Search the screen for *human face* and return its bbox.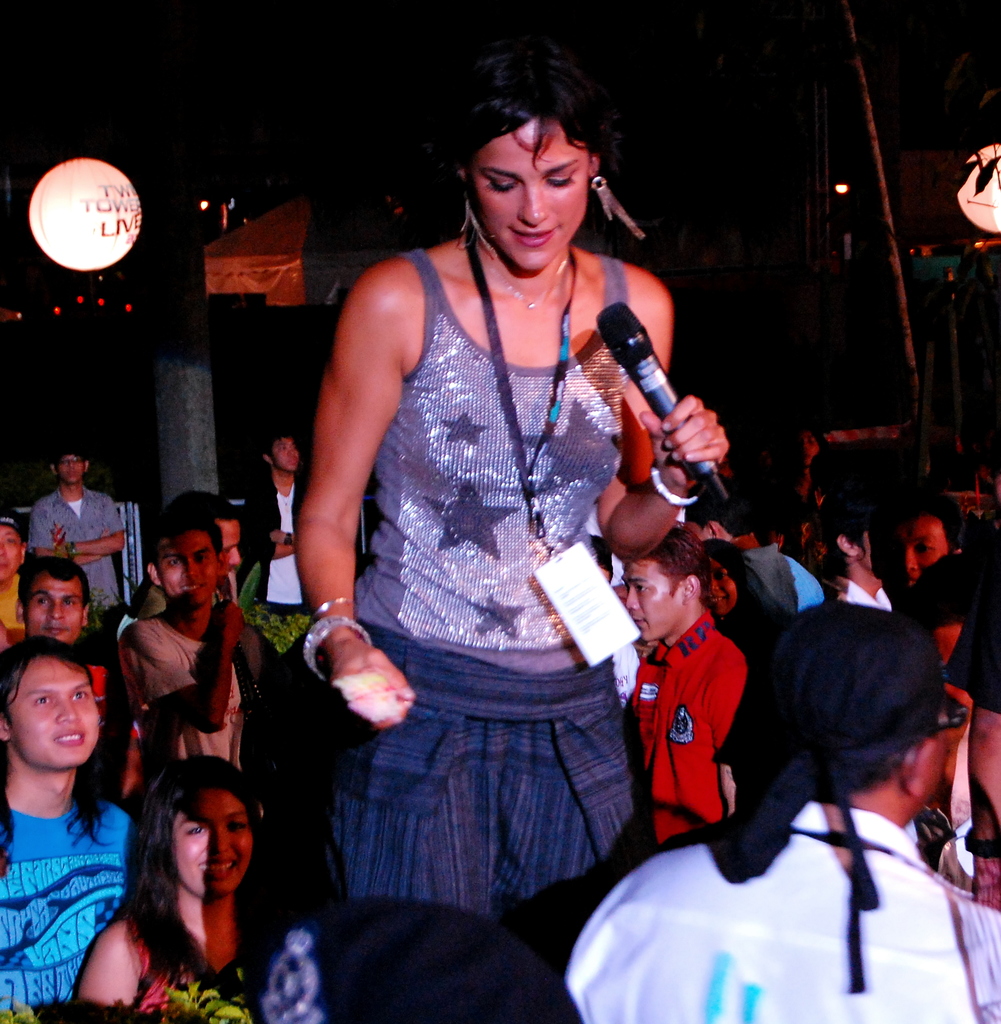
Found: locate(627, 561, 682, 643).
